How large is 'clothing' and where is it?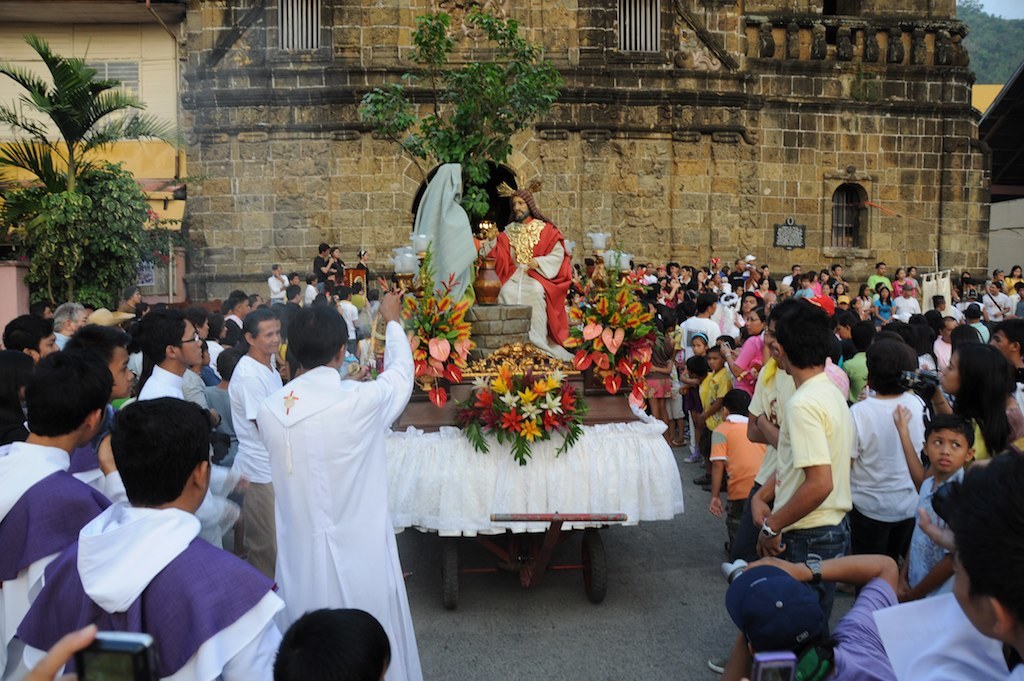
Bounding box: 120/348/143/378.
